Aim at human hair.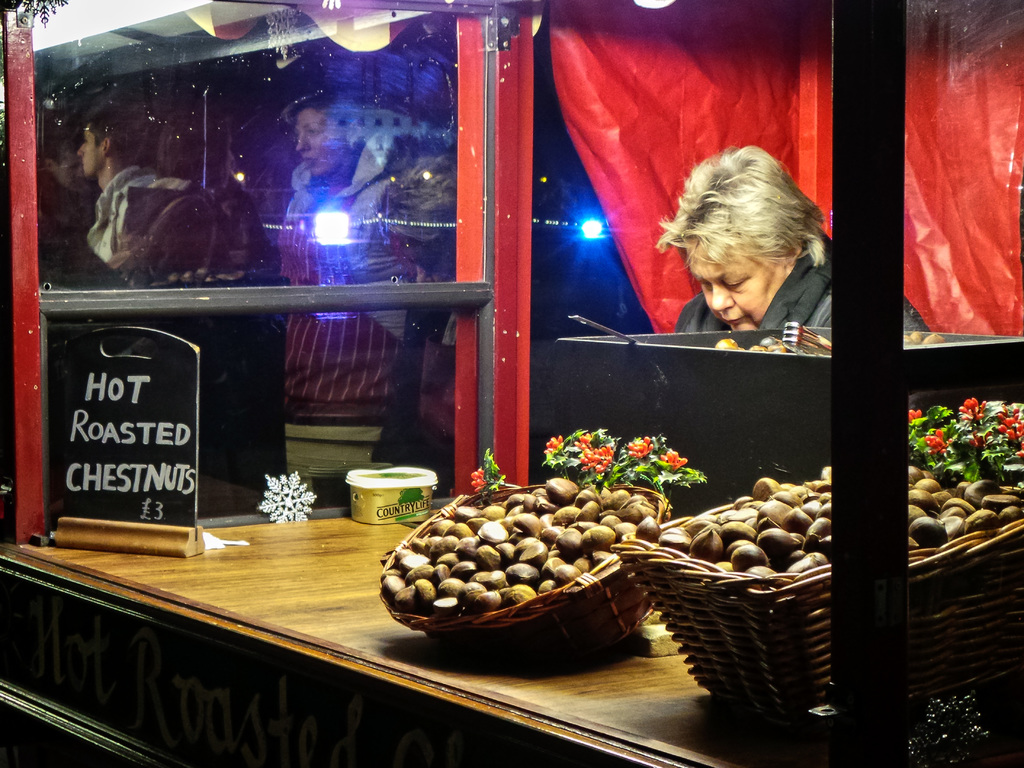
Aimed at <region>673, 146, 799, 274</region>.
